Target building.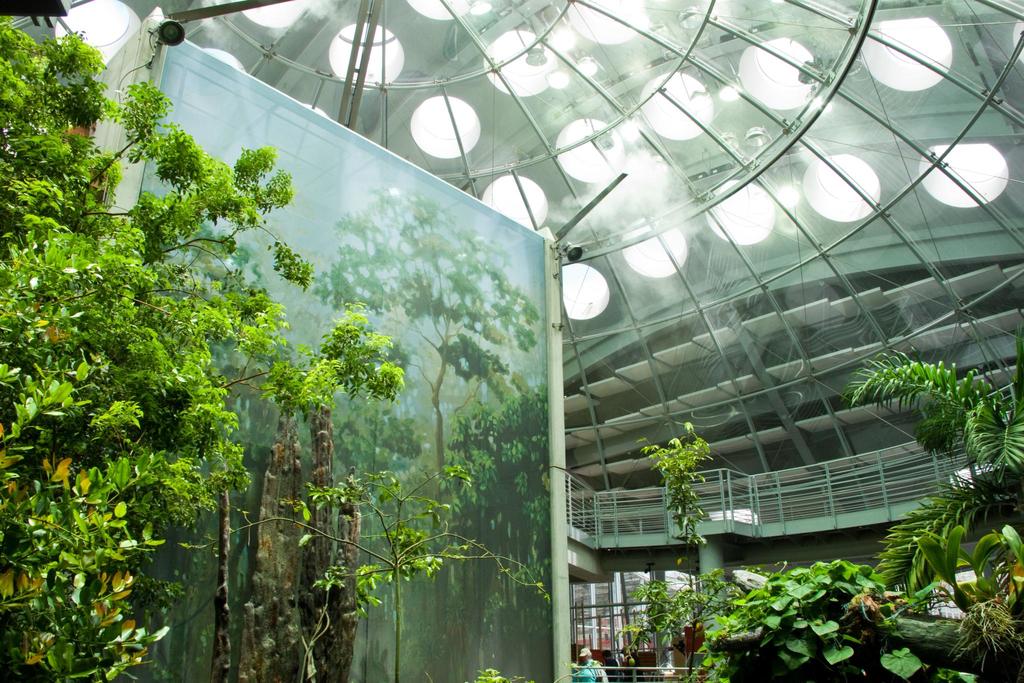
Target region: select_region(0, 0, 1023, 682).
